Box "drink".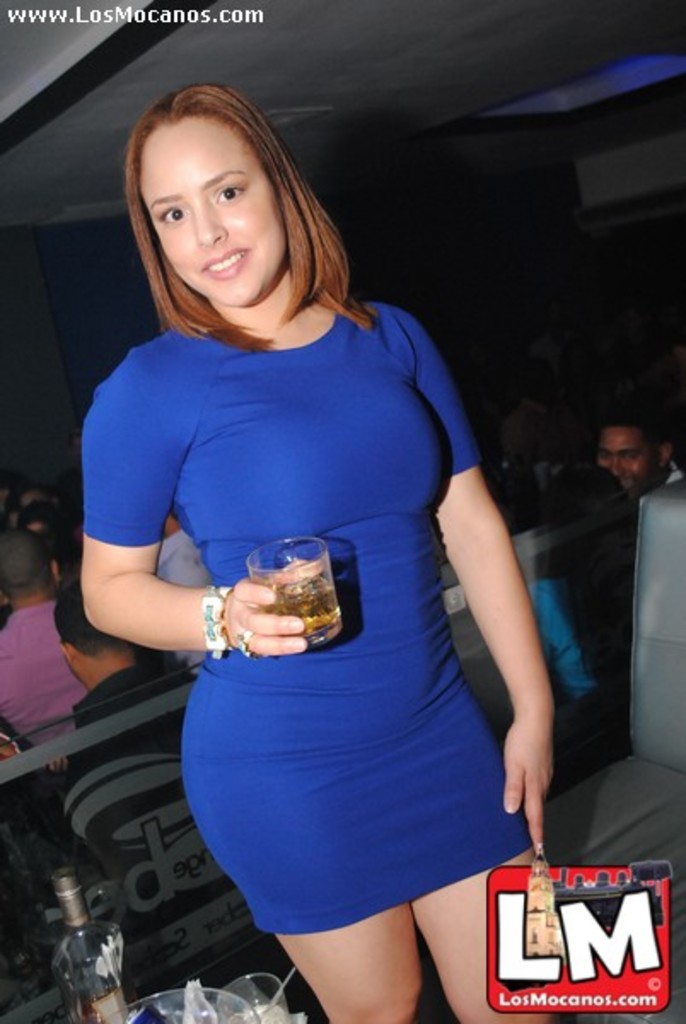
left=261, top=567, right=340, bottom=638.
